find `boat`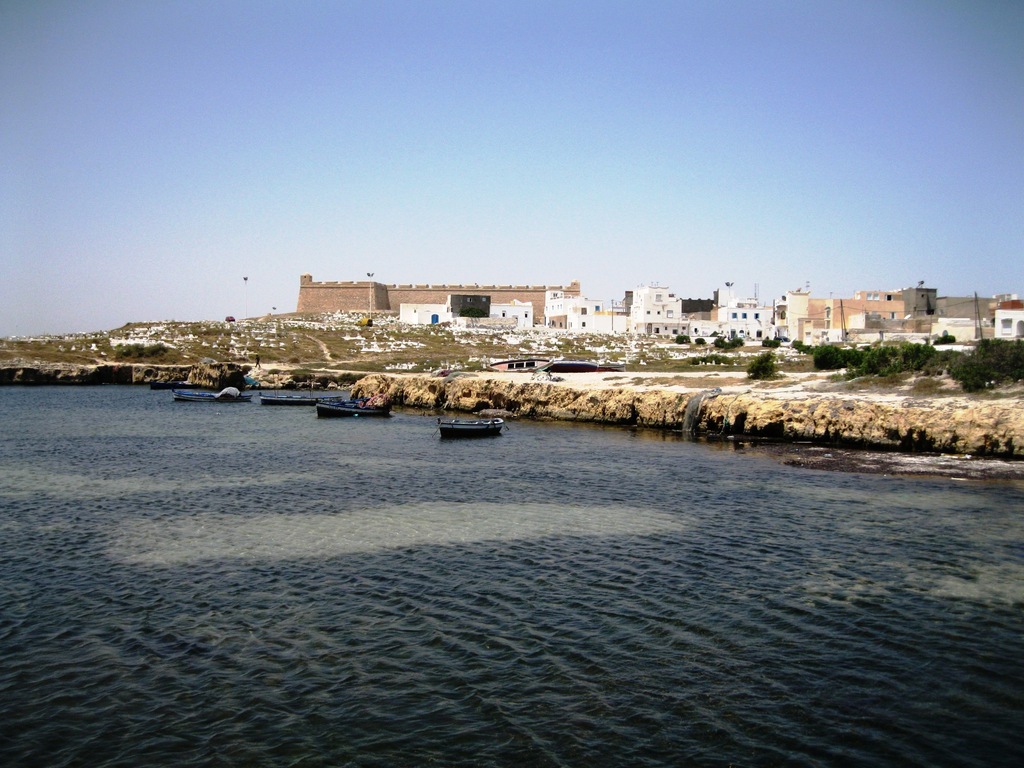
(260, 392, 330, 412)
